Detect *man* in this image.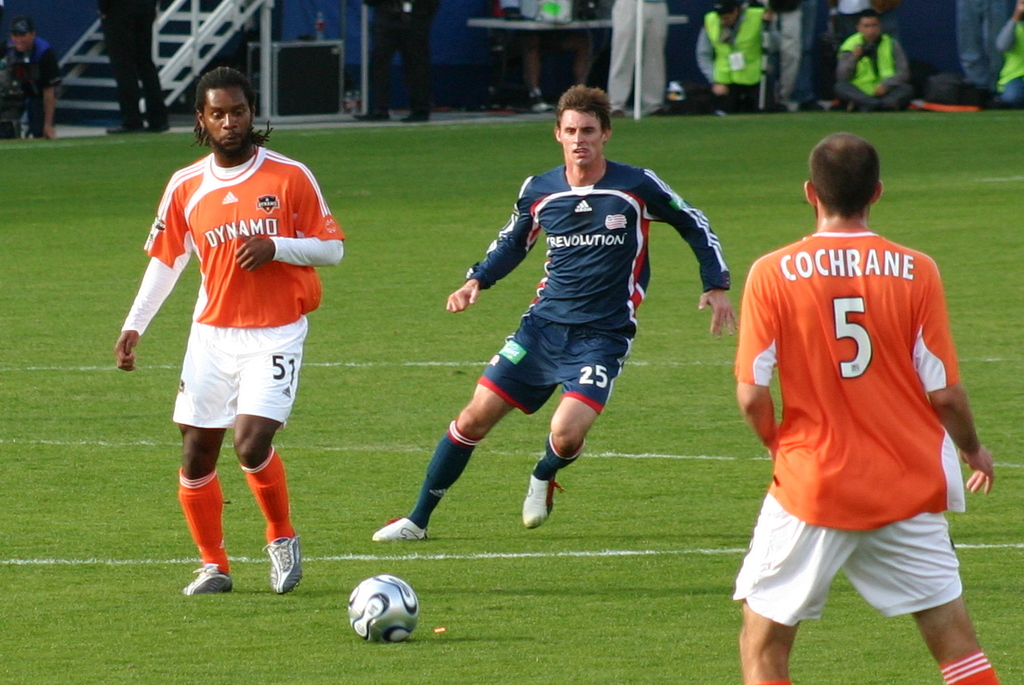
Detection: [left=378, top=80, right=741, bottom=541].
